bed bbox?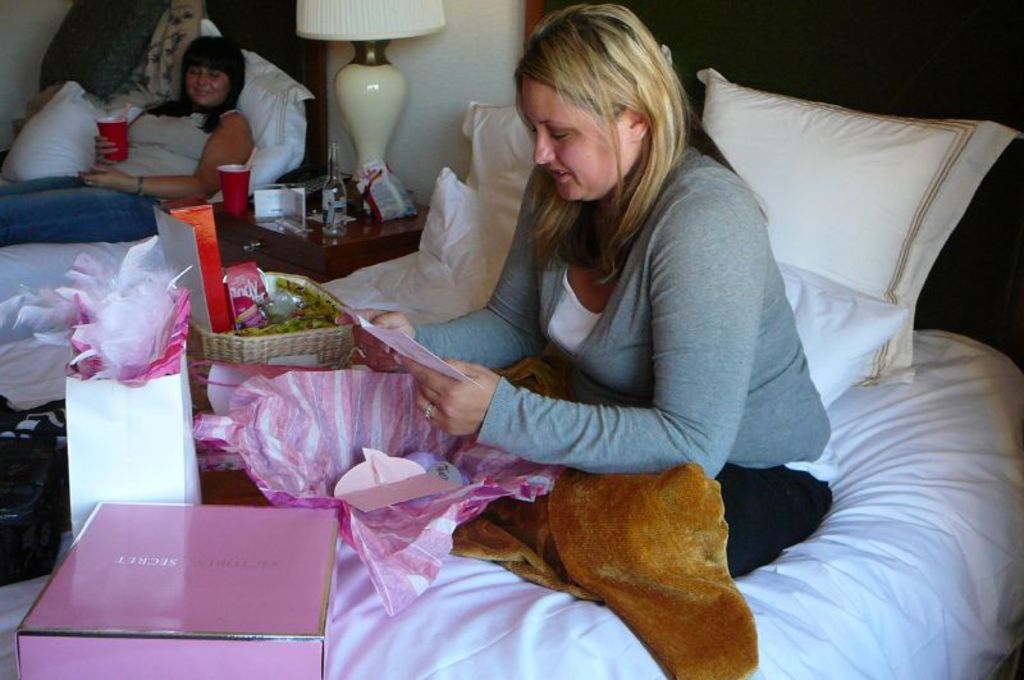
Rect(0, 0, 1023, 679)
